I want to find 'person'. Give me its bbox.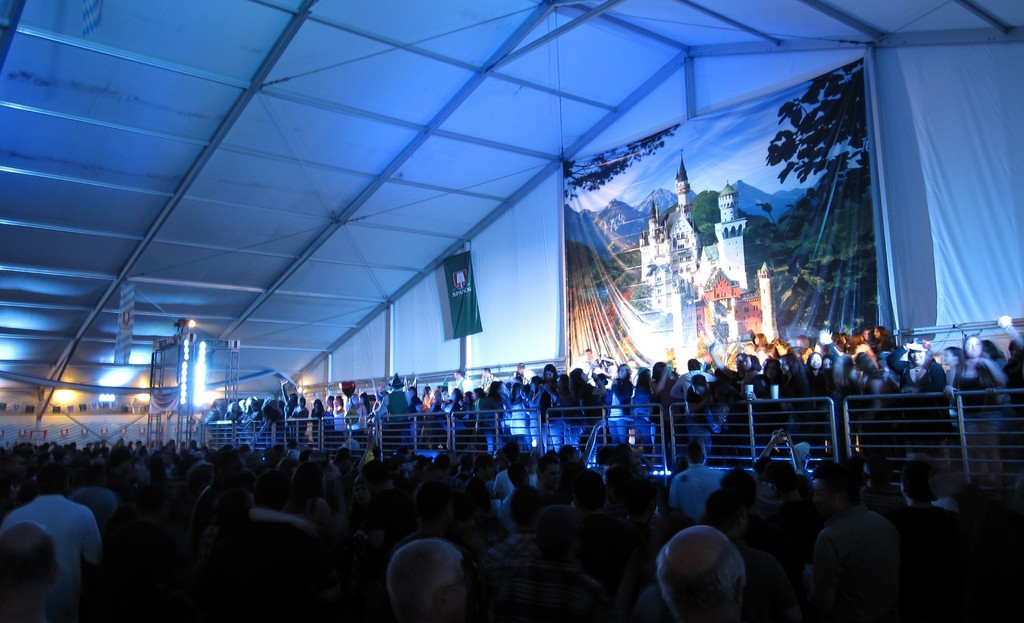
BBox(433, 452, 452, 493).
